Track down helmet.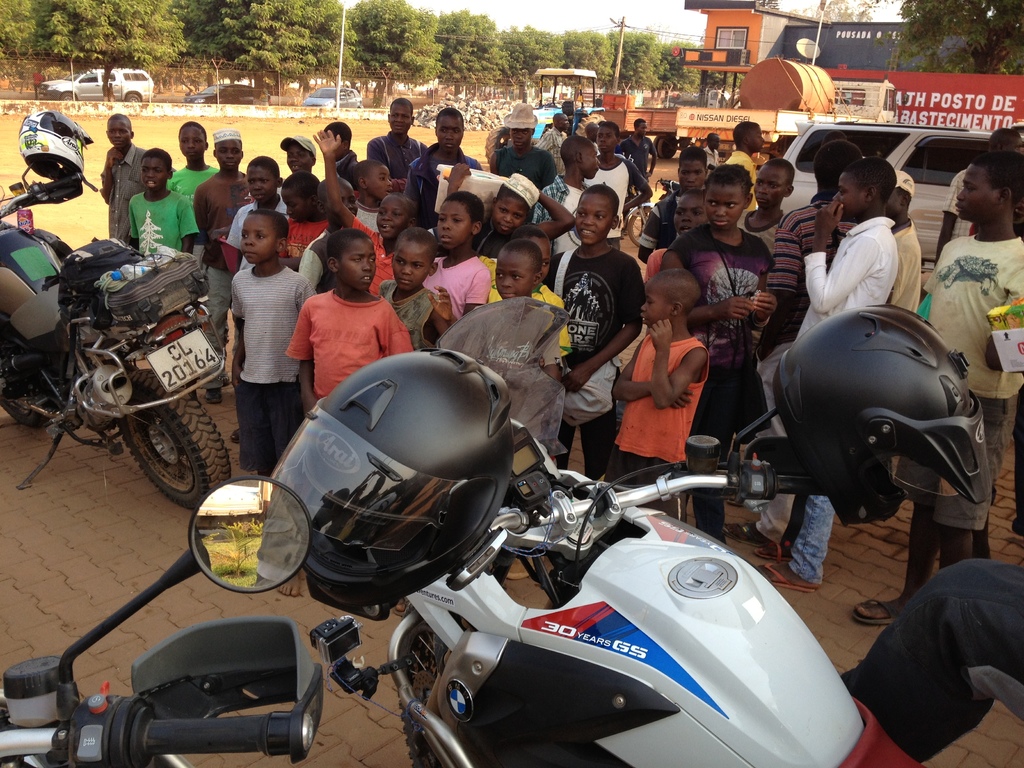
Tracked to {"x1": 767, "y1": 307, "x2": 984, "y2": 539}.
